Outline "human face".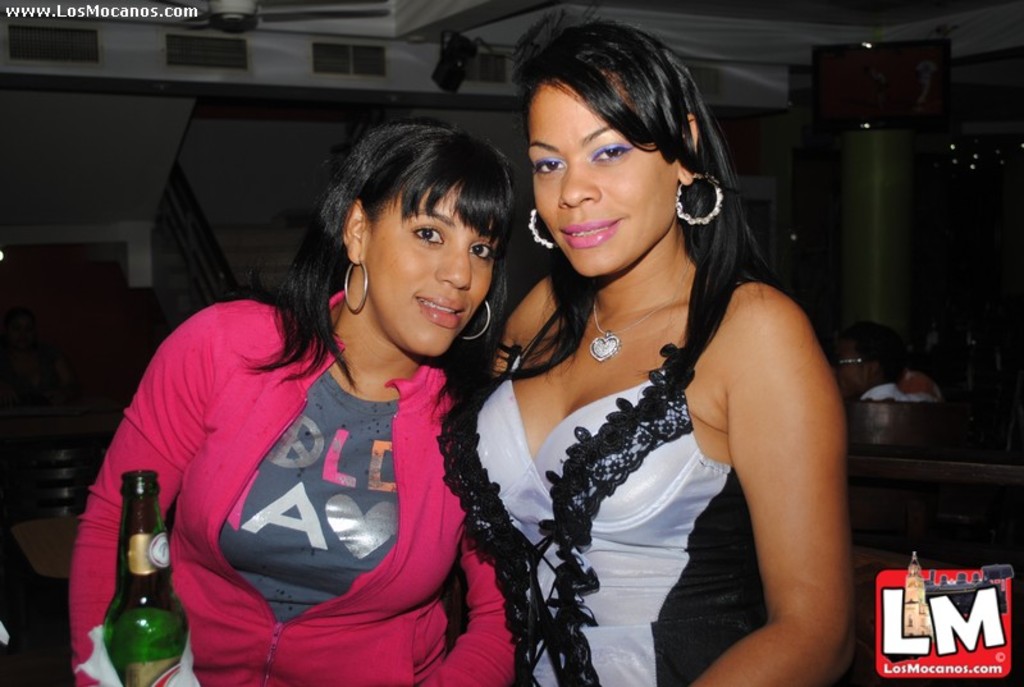
Outline: 837/340/865/400.
